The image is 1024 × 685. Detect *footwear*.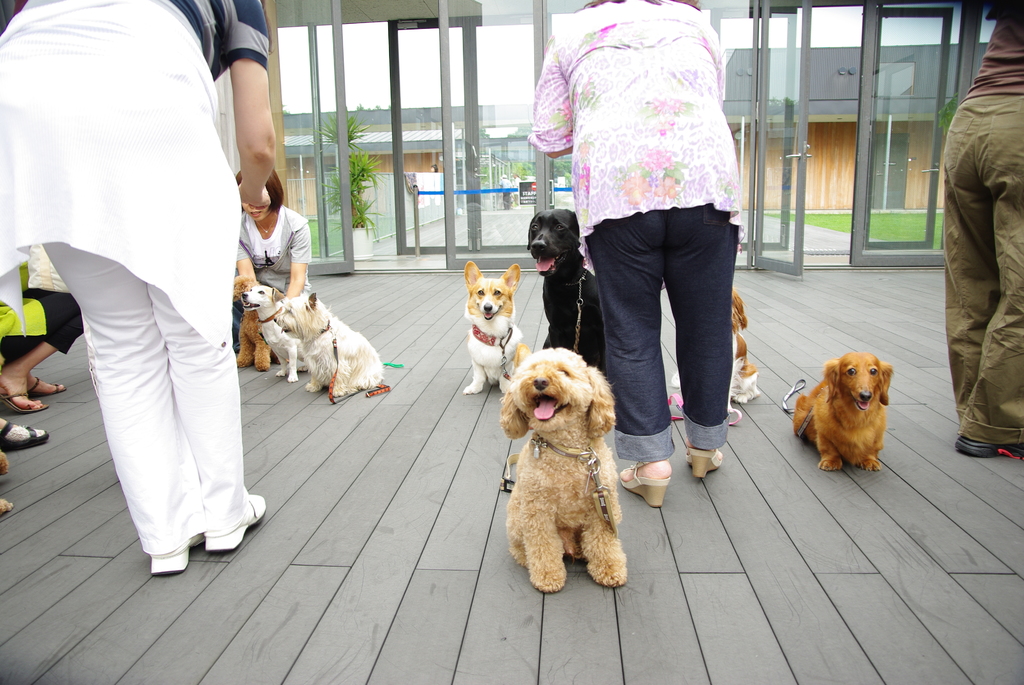
Detection: left=957, top=434, right=1023, bottom=457.
